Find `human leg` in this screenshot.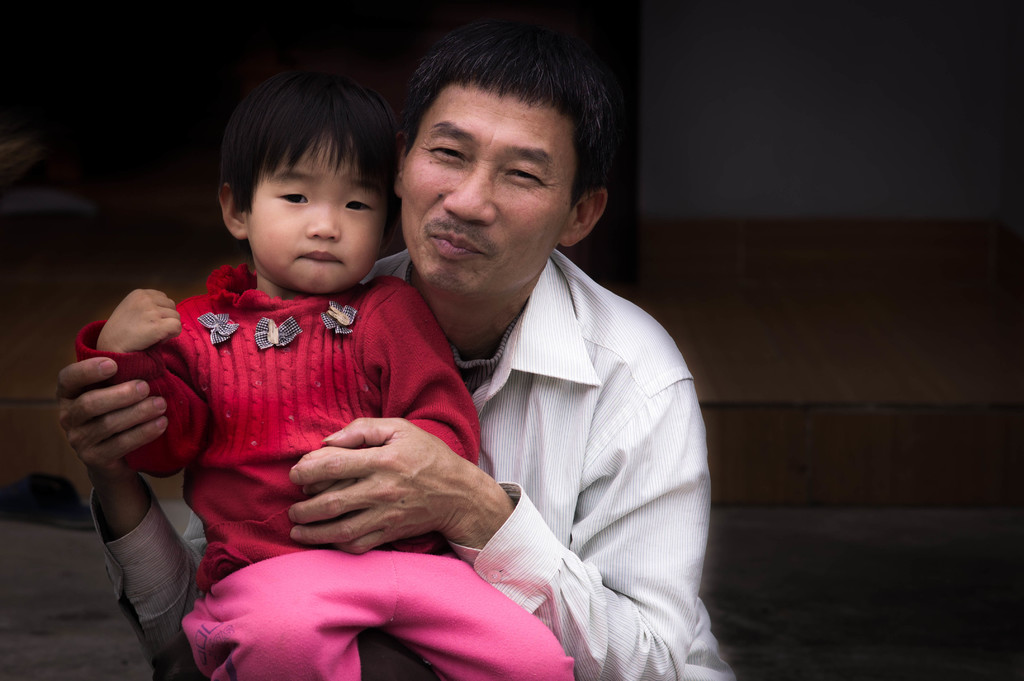
The bounding box for `human leg` is <bbox>362, 550, 572, 680</bbox>.
